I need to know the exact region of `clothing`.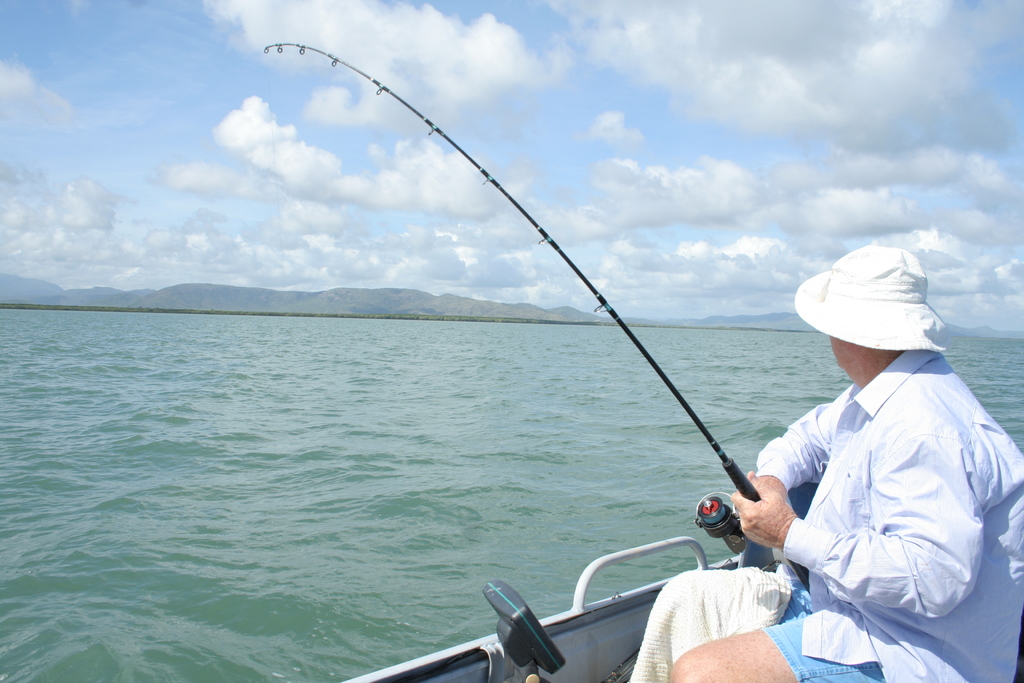
Region: [752, 318, 996, 646].
